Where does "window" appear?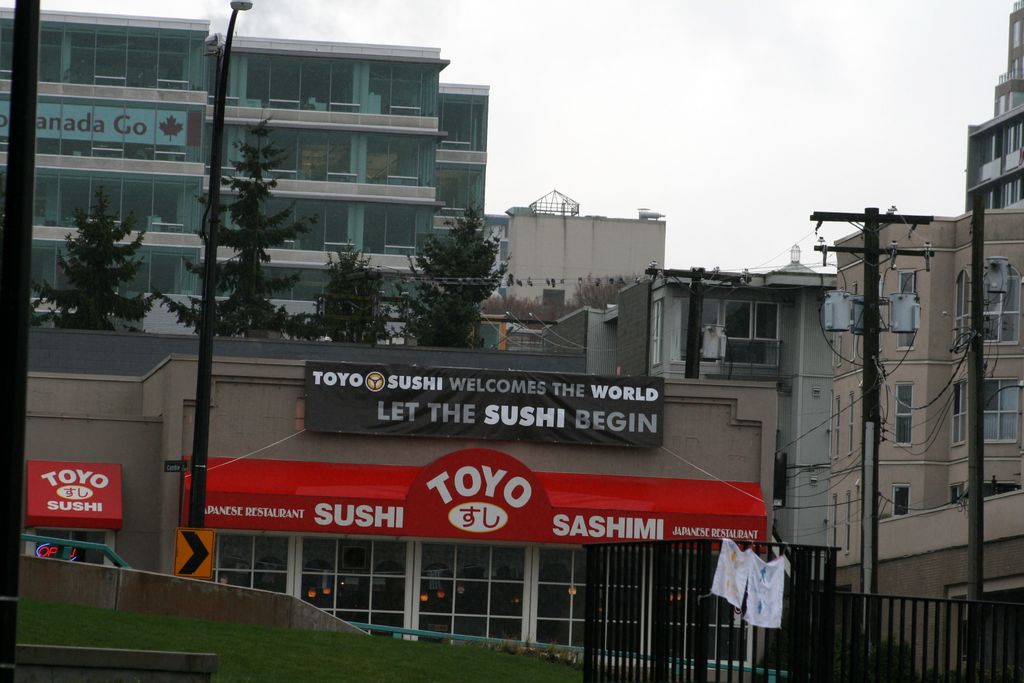
Appears at (x1=980, y1=261, x2=1020, y2=347).
